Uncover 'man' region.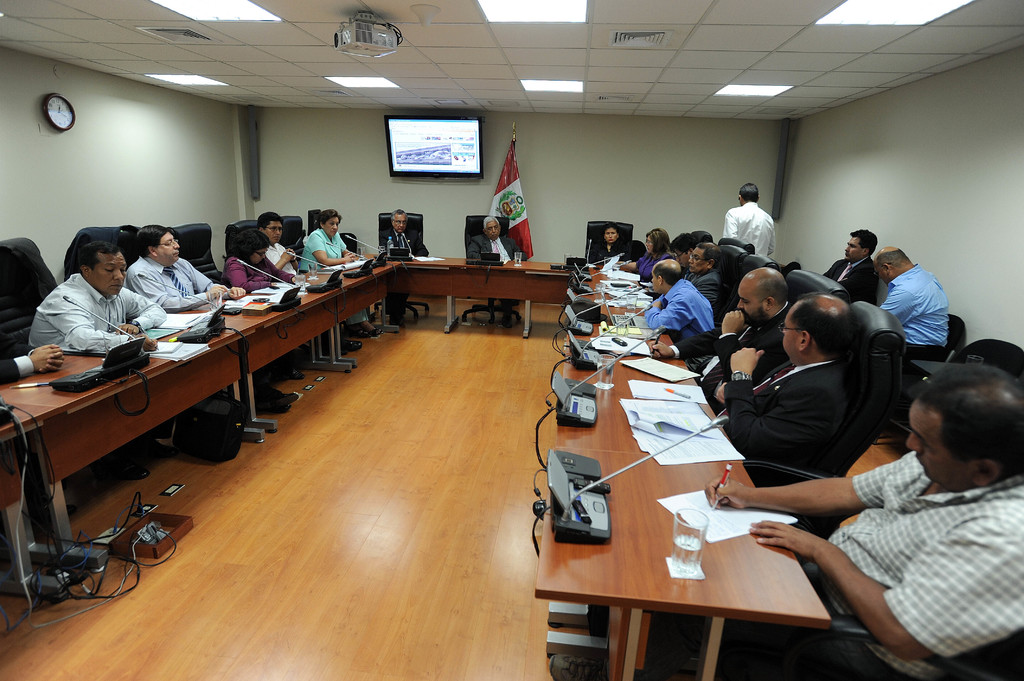
Uncovered: [x1=378, y1=210, x2=433, y2=261].
